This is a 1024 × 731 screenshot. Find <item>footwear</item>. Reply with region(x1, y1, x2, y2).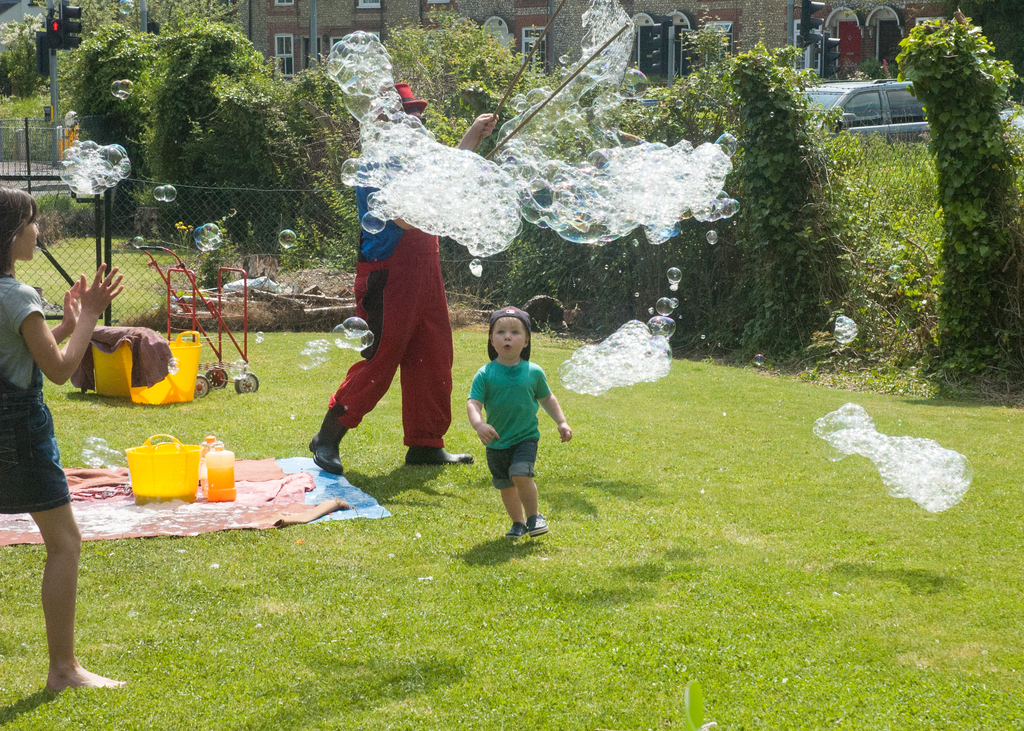
region(309, 407, 350, 474).
